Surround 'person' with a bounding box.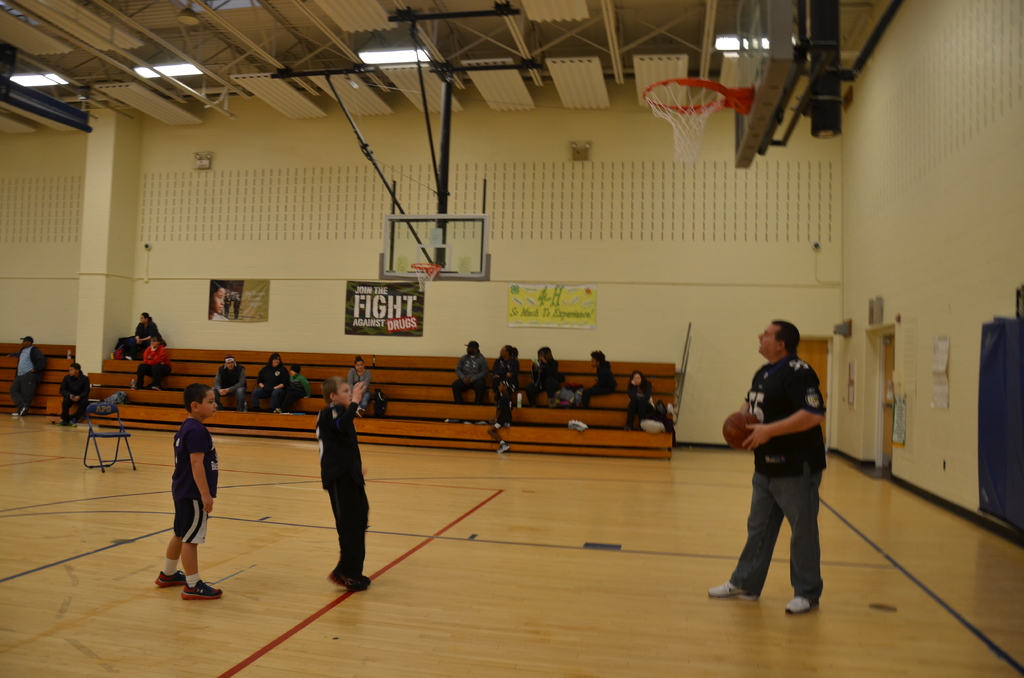
locate(49, 359, 89, 423).
